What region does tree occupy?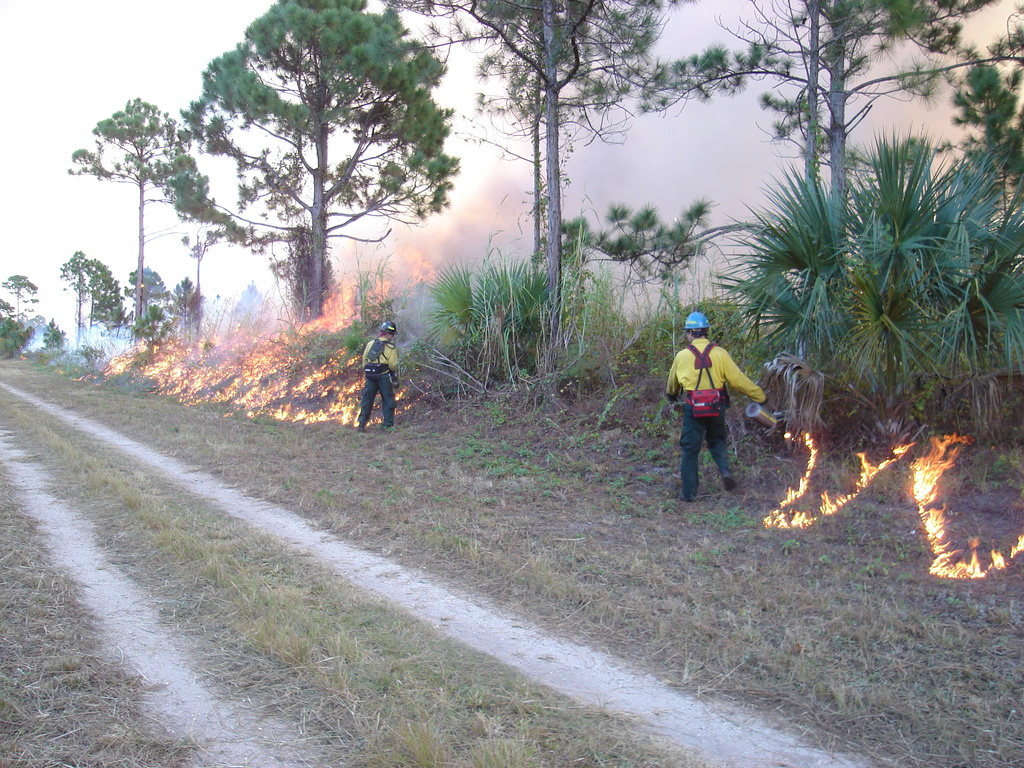
detection(84, 250, 126, 333).
